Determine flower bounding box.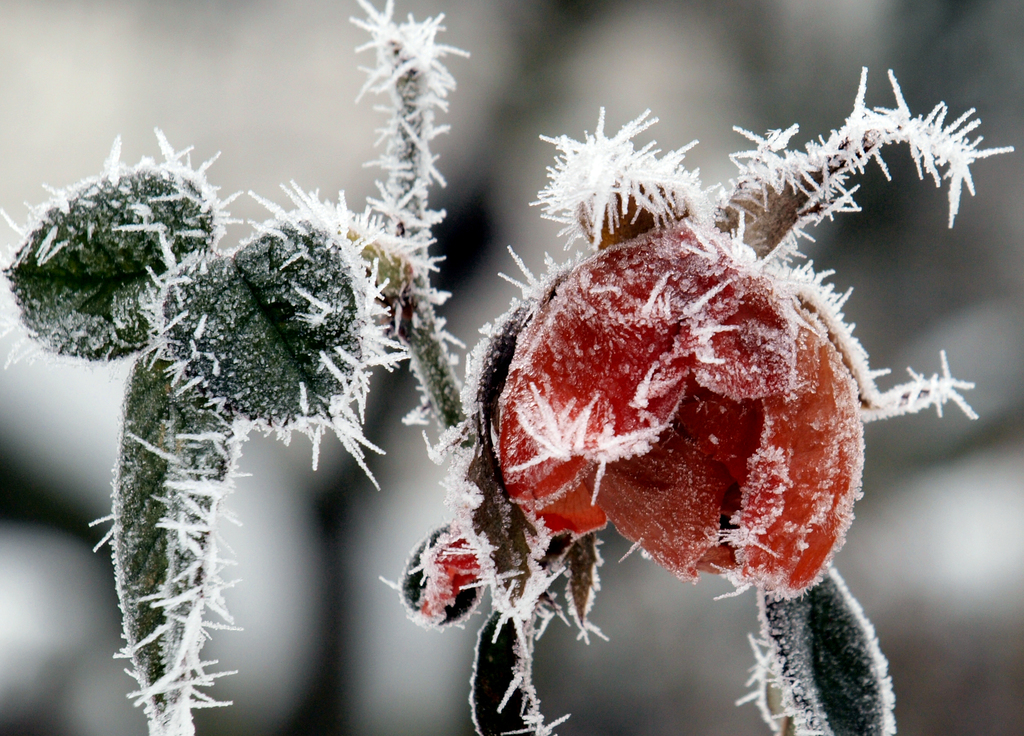
Determined: bbox(449, 175, 888, 570).
